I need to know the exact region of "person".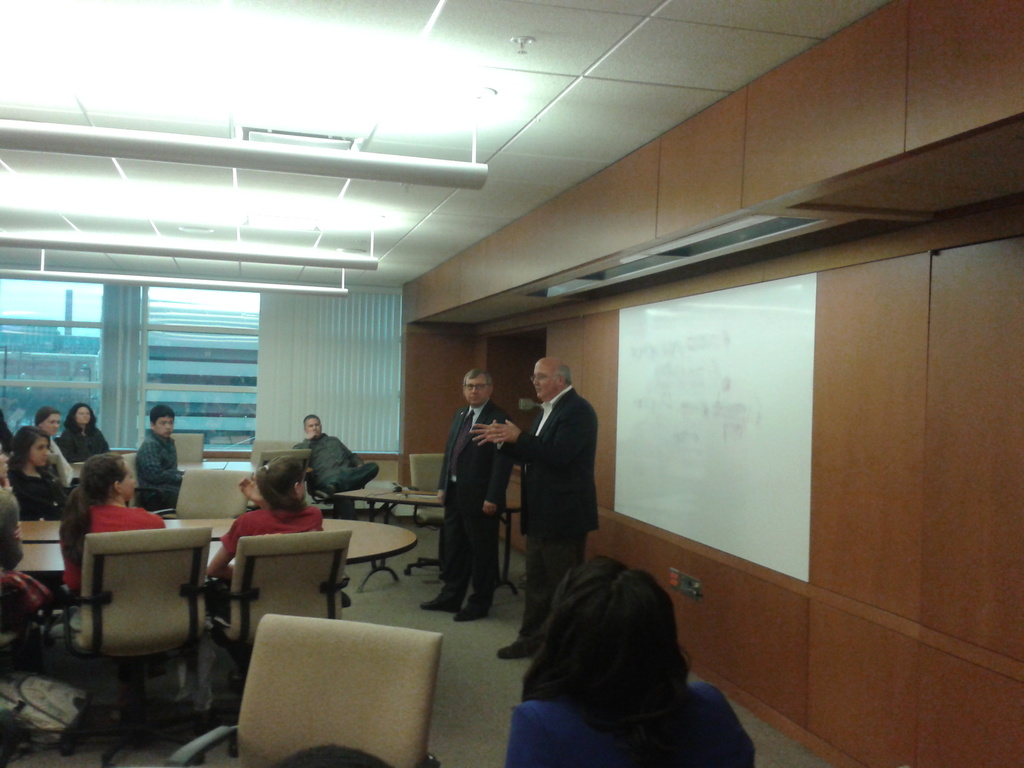
Region: region(469, 358, 601, 664).
